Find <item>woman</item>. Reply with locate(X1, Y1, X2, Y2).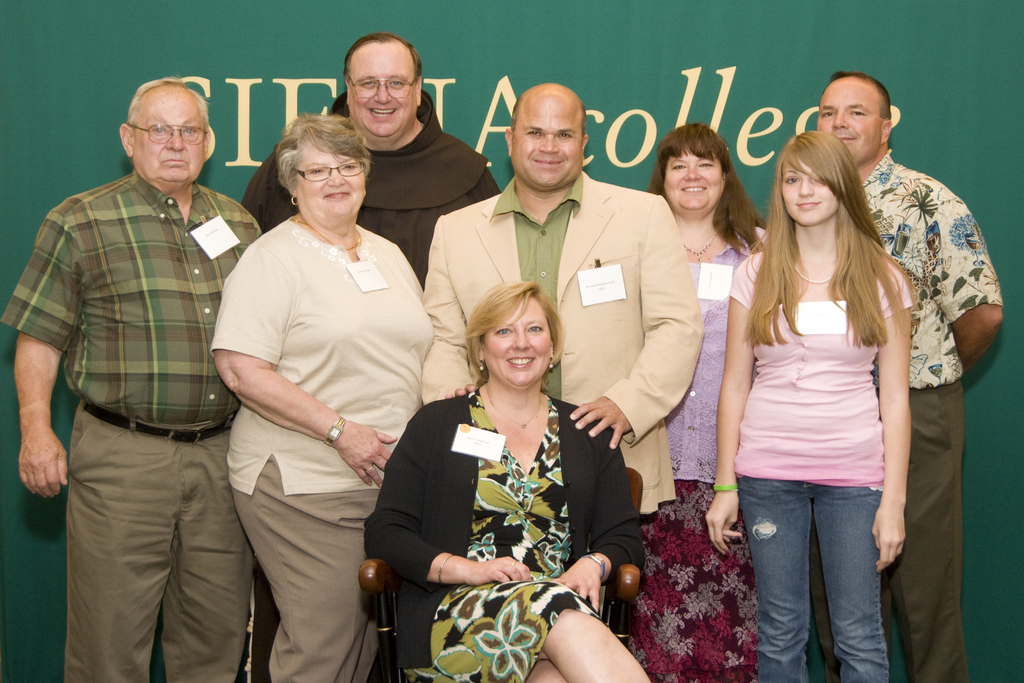
locate(365, 279, 654, 682).
